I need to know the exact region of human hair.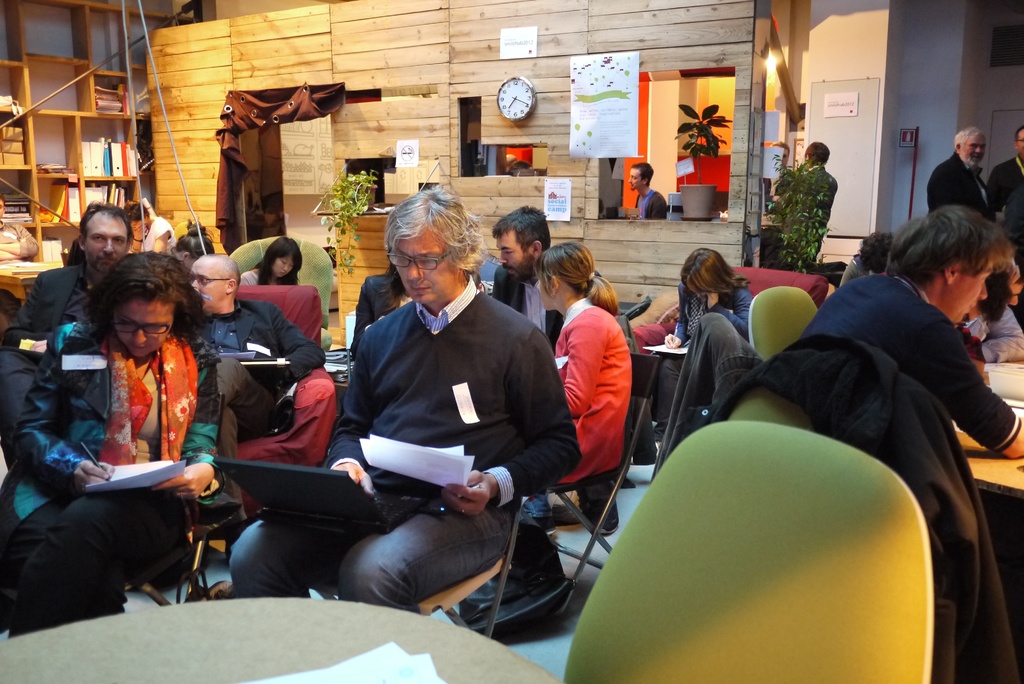
Region: [804, 142, 829, 162].
